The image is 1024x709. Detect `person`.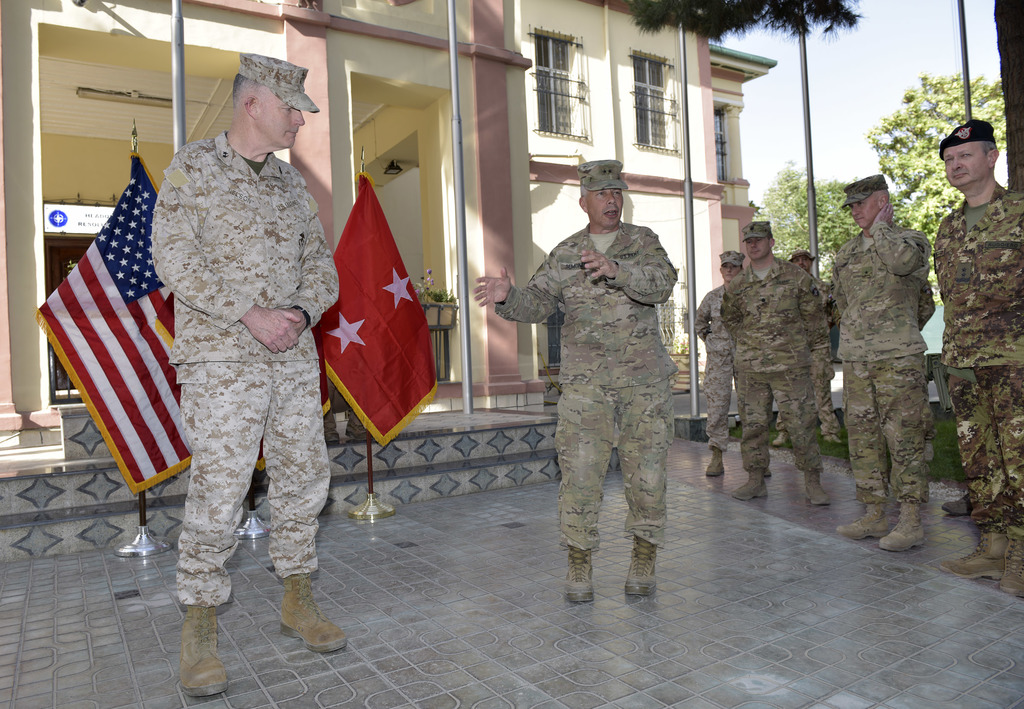
Detection: crop(720, 220, 830, 500).
